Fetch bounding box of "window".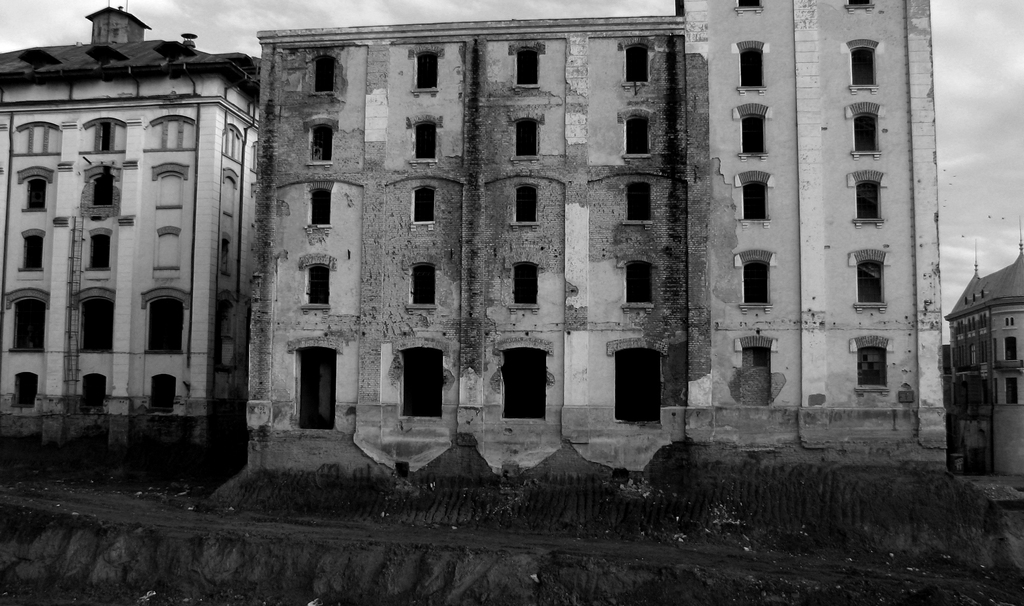
Bbox: <region>739, 182, 770, 223</region>.
